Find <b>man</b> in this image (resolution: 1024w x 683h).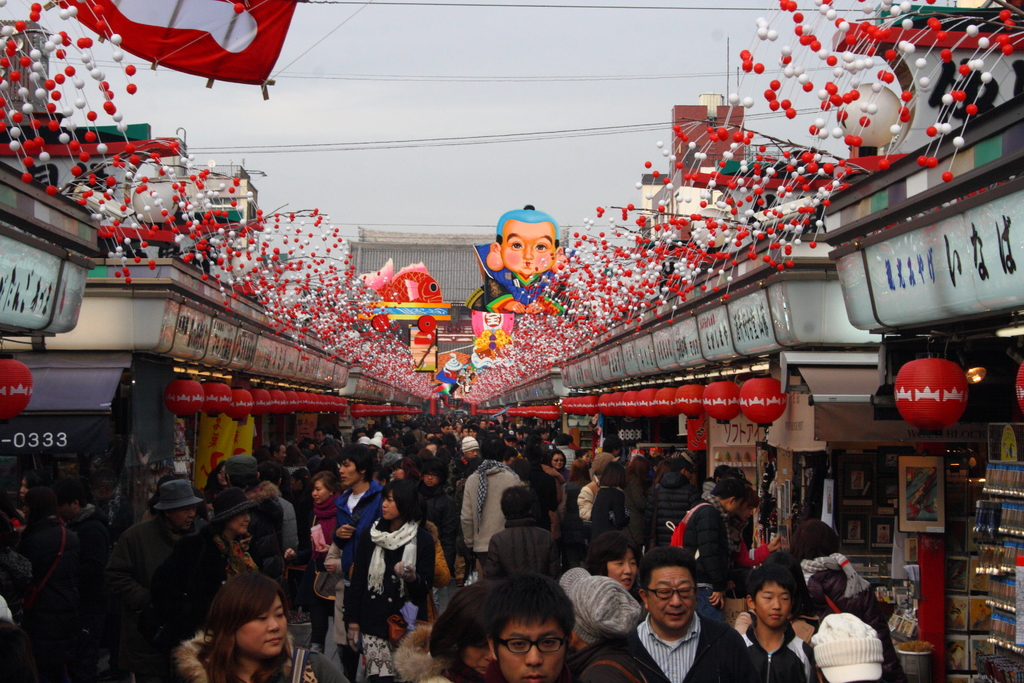
[left=269, top=444, right=287, bottom=466].
